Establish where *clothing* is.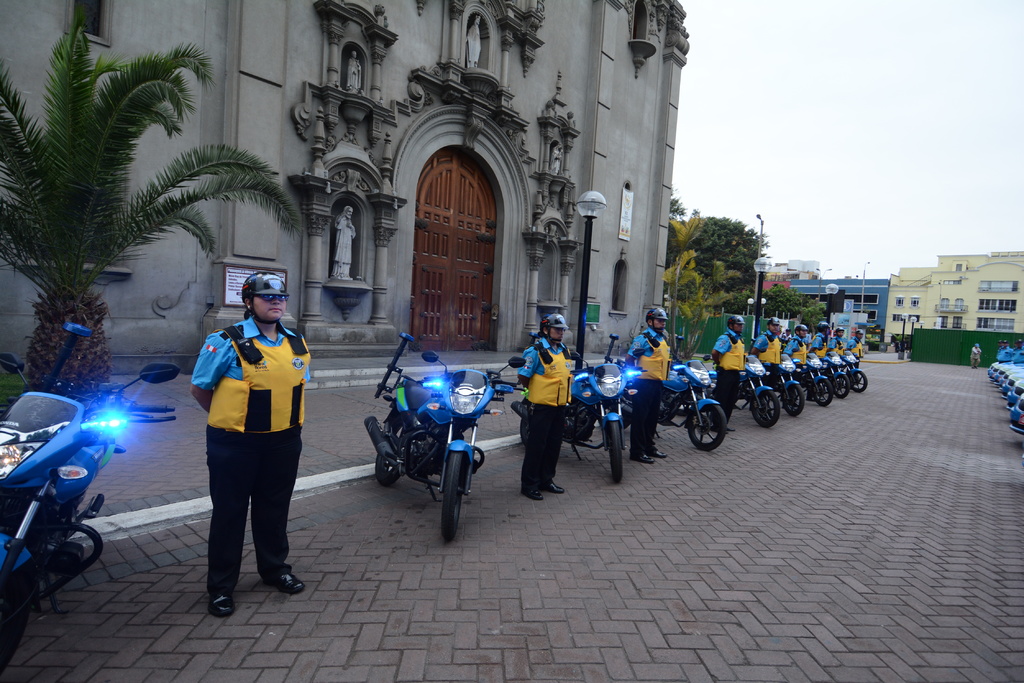
Established at 180,285,303,604.
